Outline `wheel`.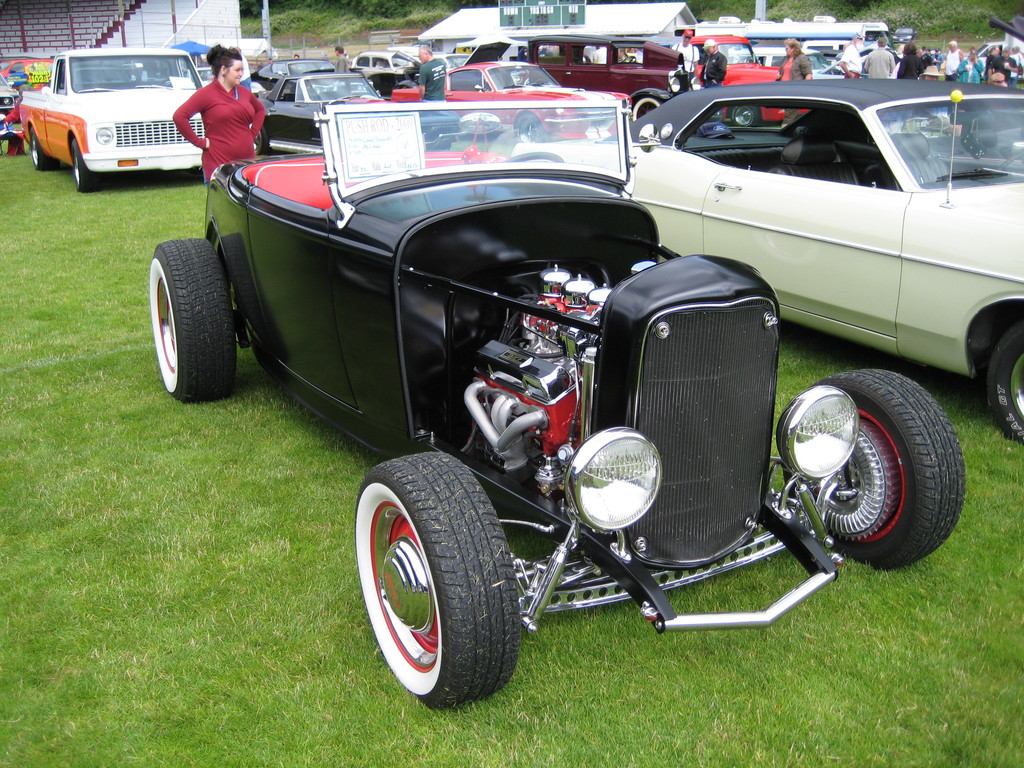
Outline: l=632, t=98, r=659, b=124.
